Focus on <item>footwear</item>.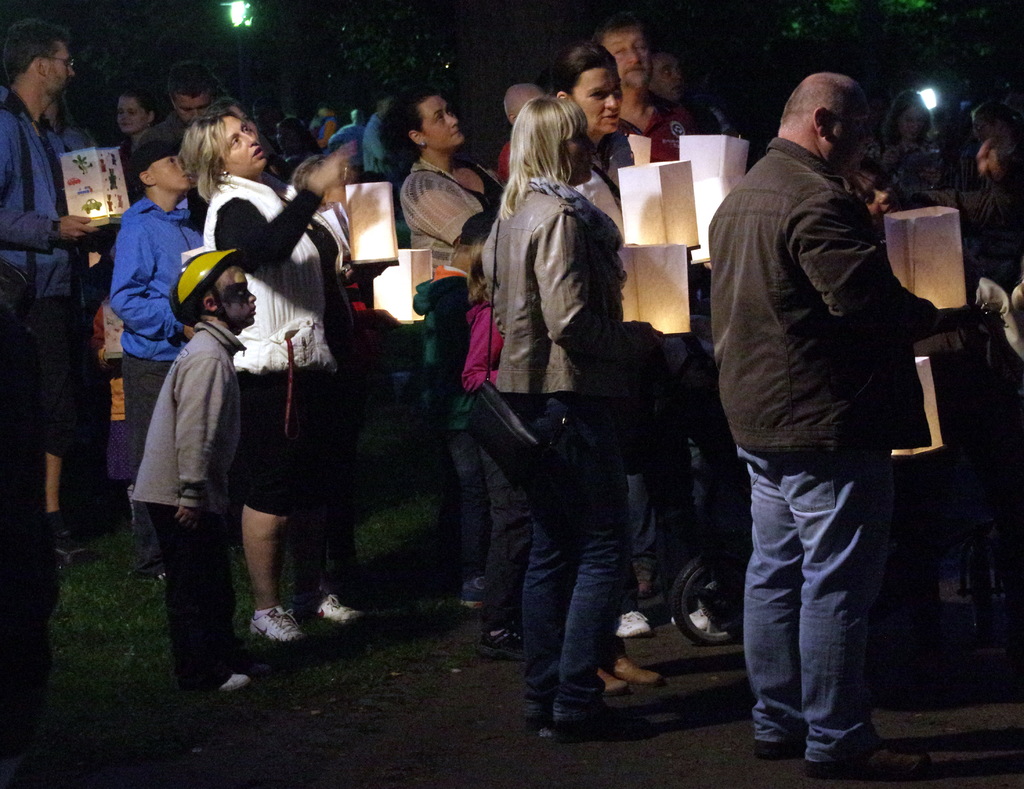
Focused at select_region(526, 708, 655, 736).
